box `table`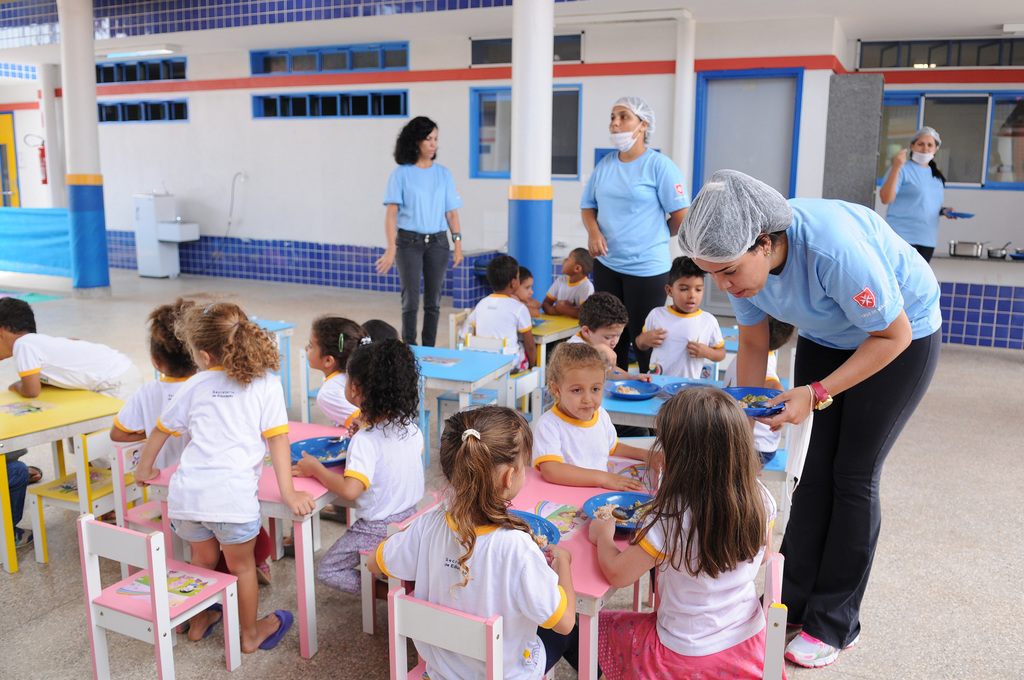
crop(399, 450, 665, 679)
